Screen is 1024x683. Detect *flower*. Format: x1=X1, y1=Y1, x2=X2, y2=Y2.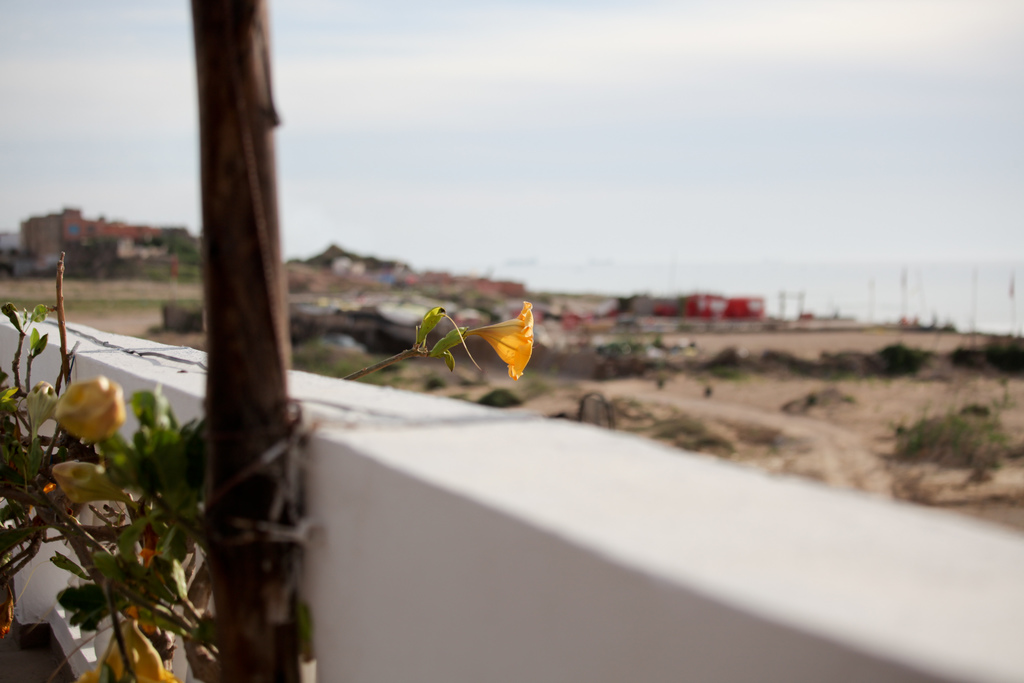
x1=467, y1=299, x2=535, y2=382.
